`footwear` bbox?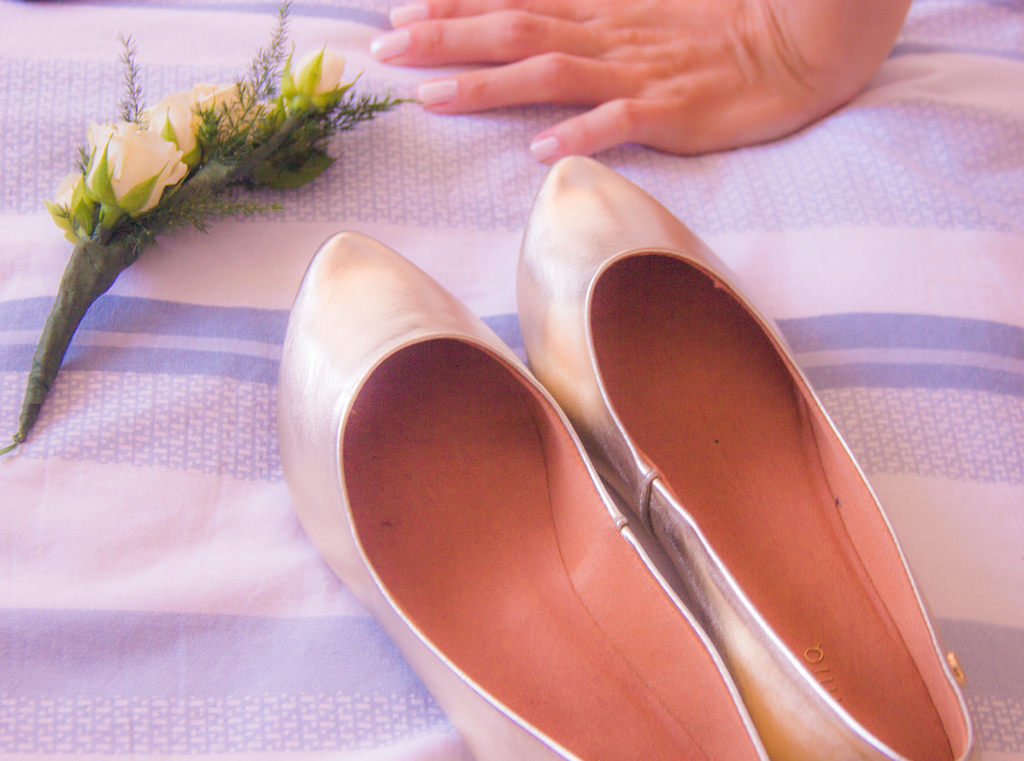
rect(515, 152, 978, 760)
